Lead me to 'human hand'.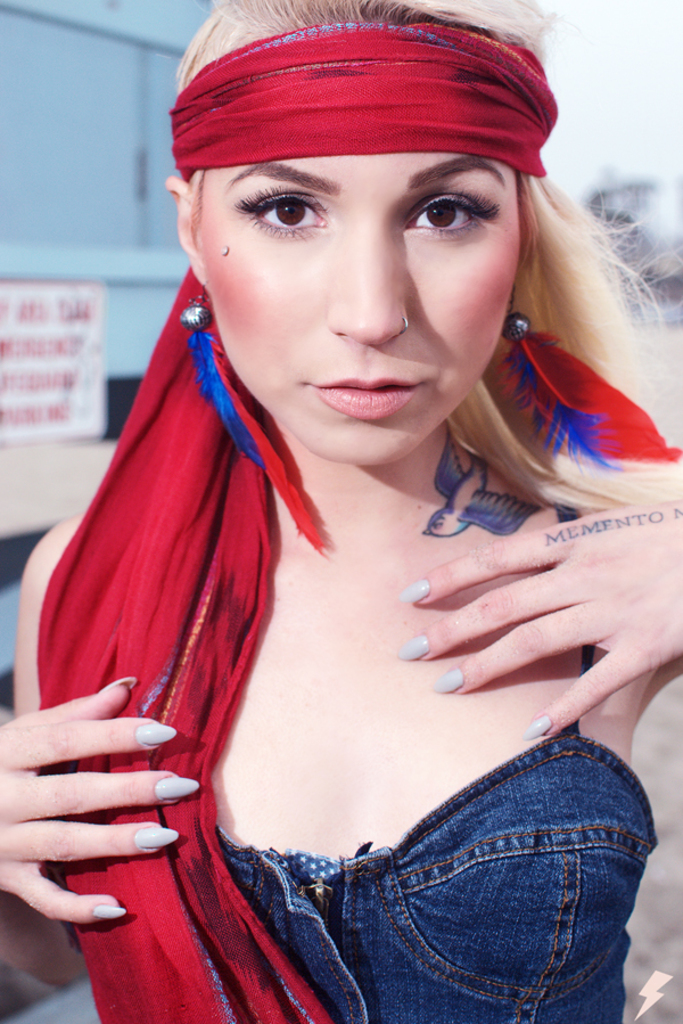
Lead to l=5, t=657, r=183, b=924.
